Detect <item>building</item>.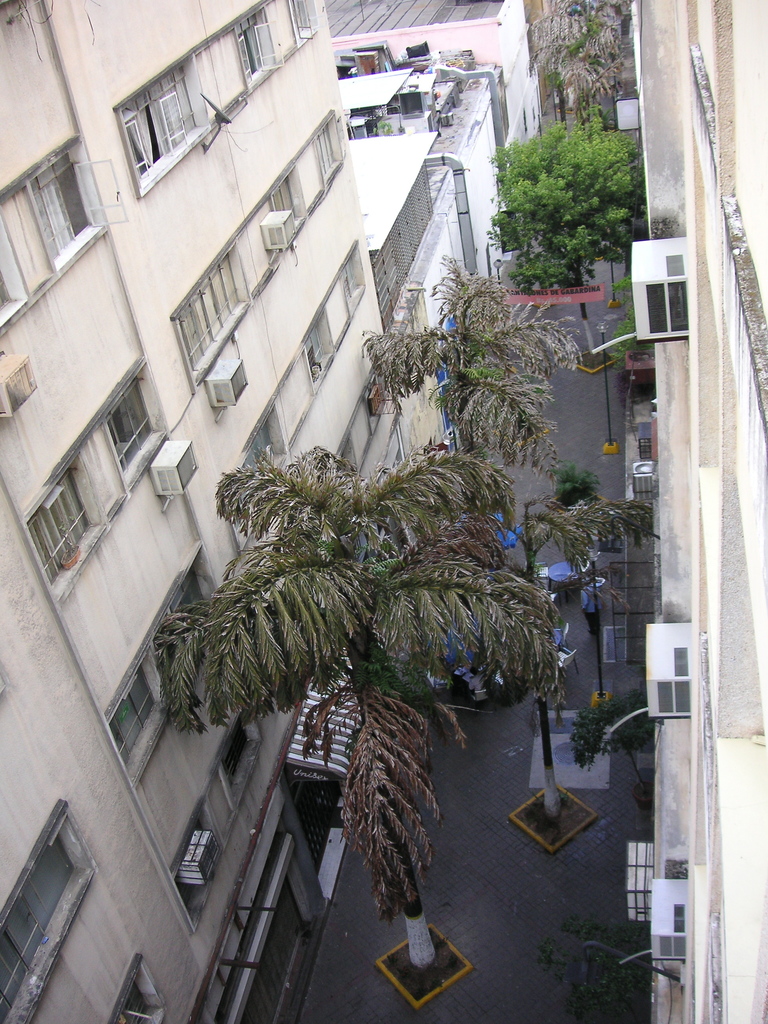
Detected at 624, 0, 767, 1023.
